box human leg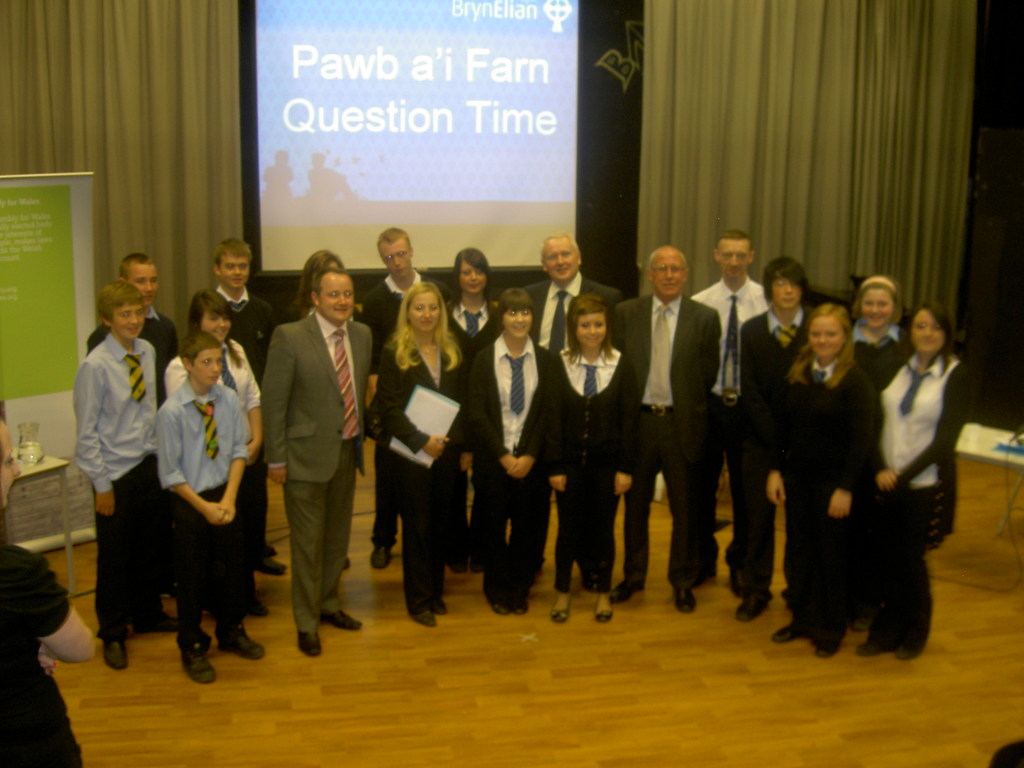
detection(510, 466, 554, 604)
